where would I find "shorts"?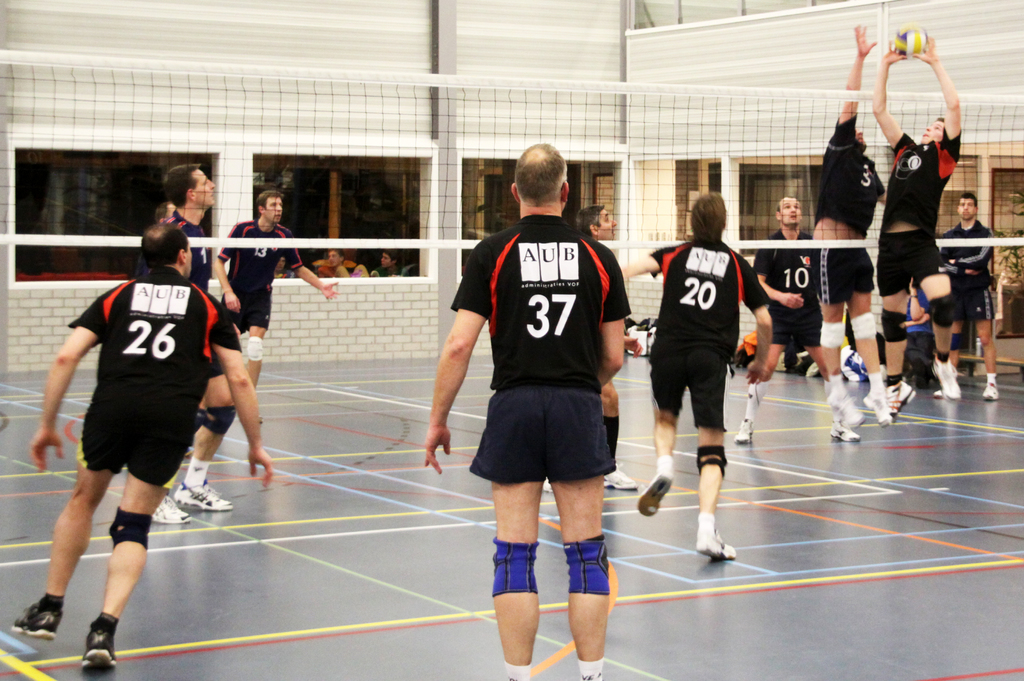
At (left=223, top=292, right=268, bottom=327).
